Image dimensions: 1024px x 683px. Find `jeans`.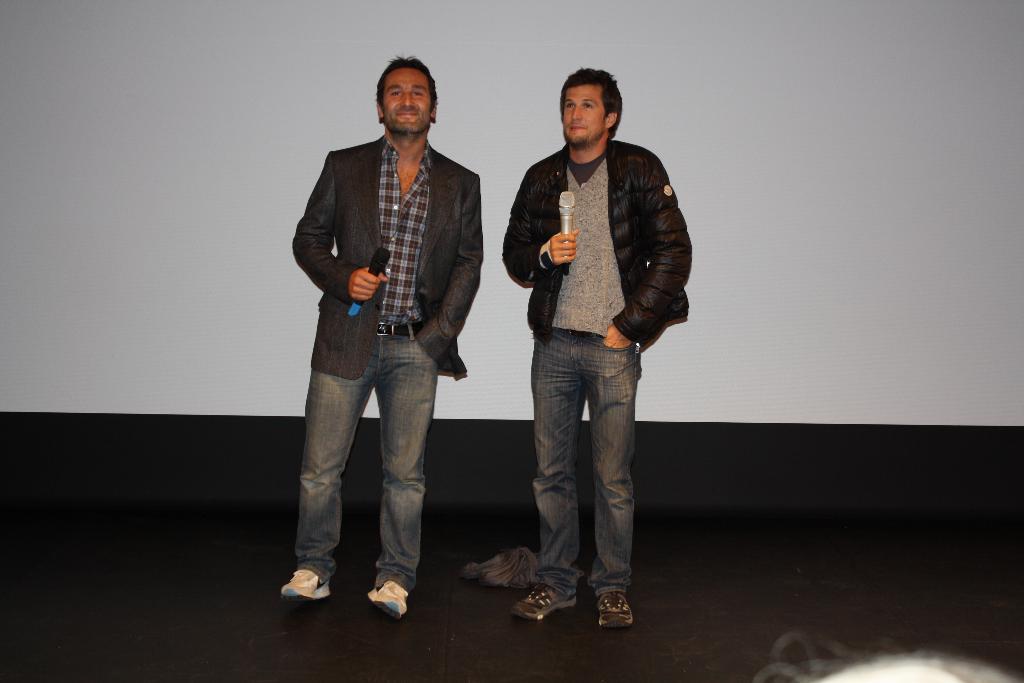
(left=531, top=320, right=630, bottom=591).
